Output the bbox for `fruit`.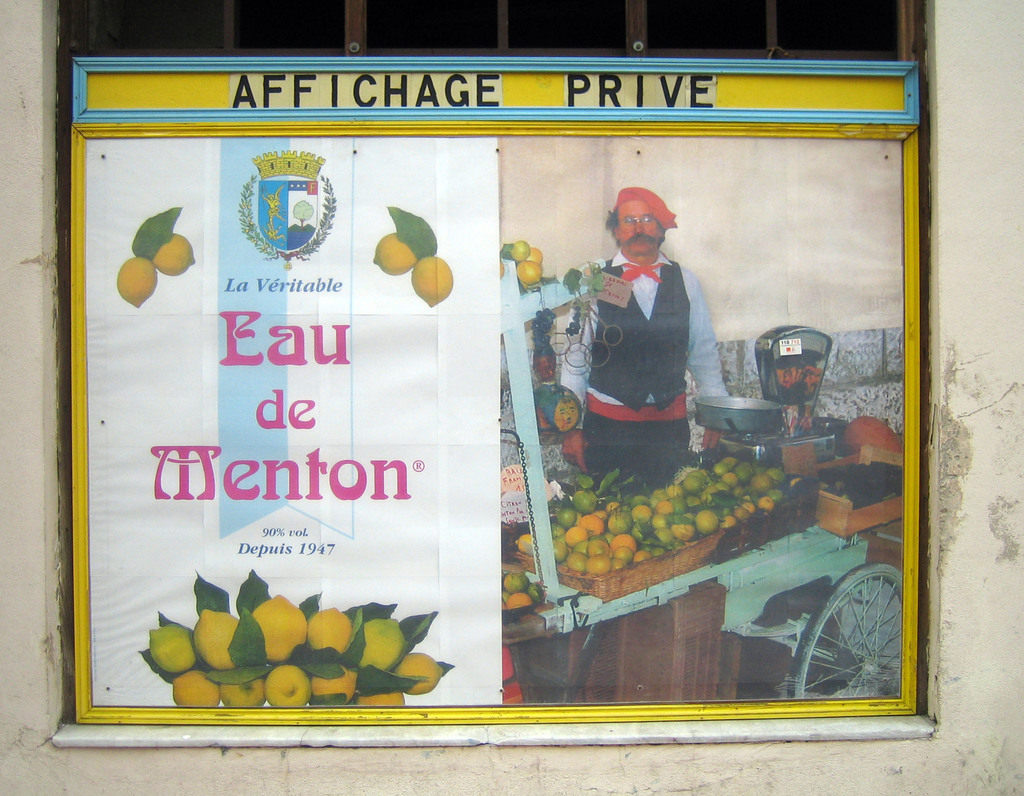
l=115, t=251, r=153, b=311.
